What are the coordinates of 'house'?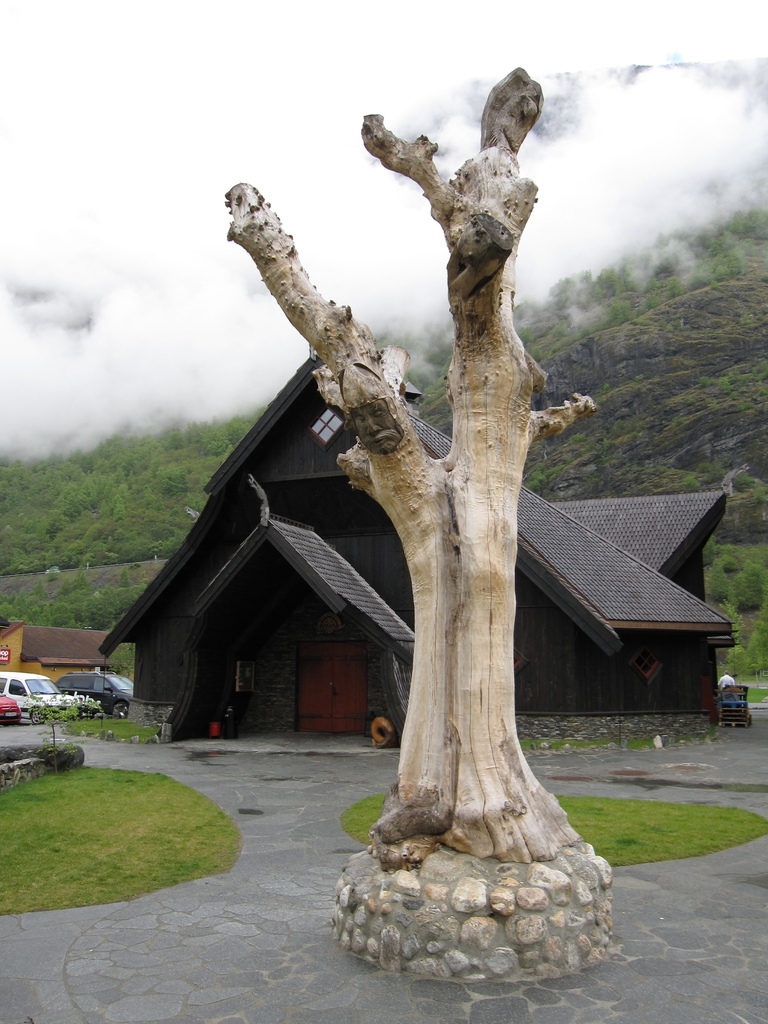
<bbox>105, 357, 735, 742</bbox>.
